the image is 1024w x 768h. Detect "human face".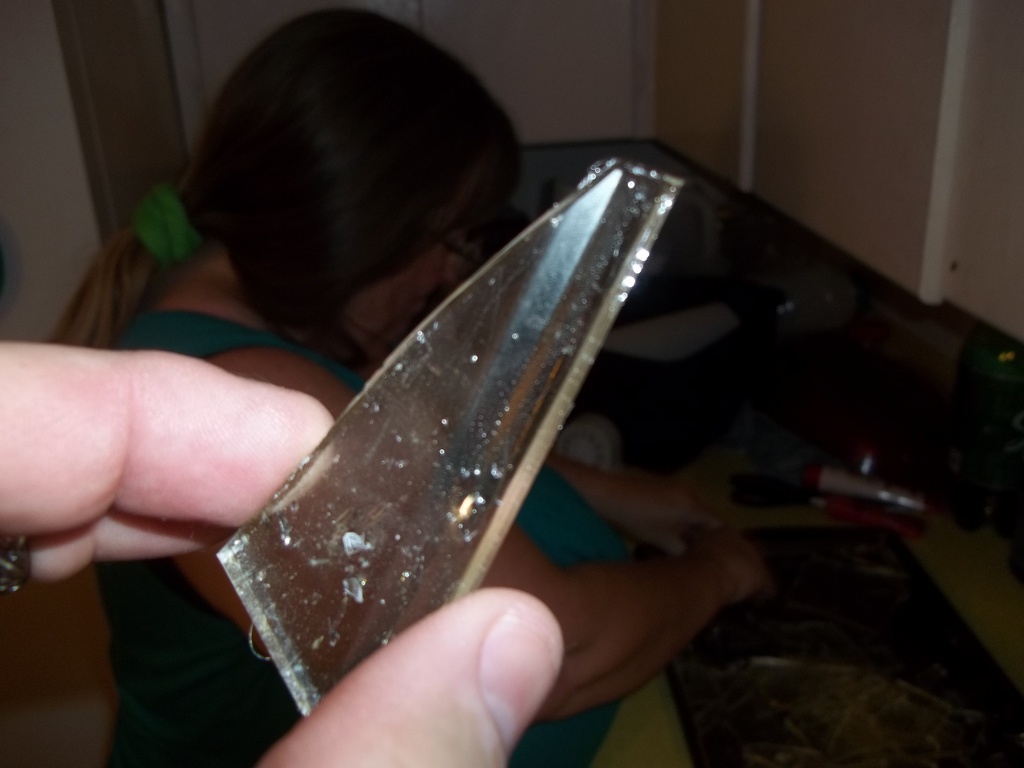
Detection: box=[342, 225, 476, 348].
